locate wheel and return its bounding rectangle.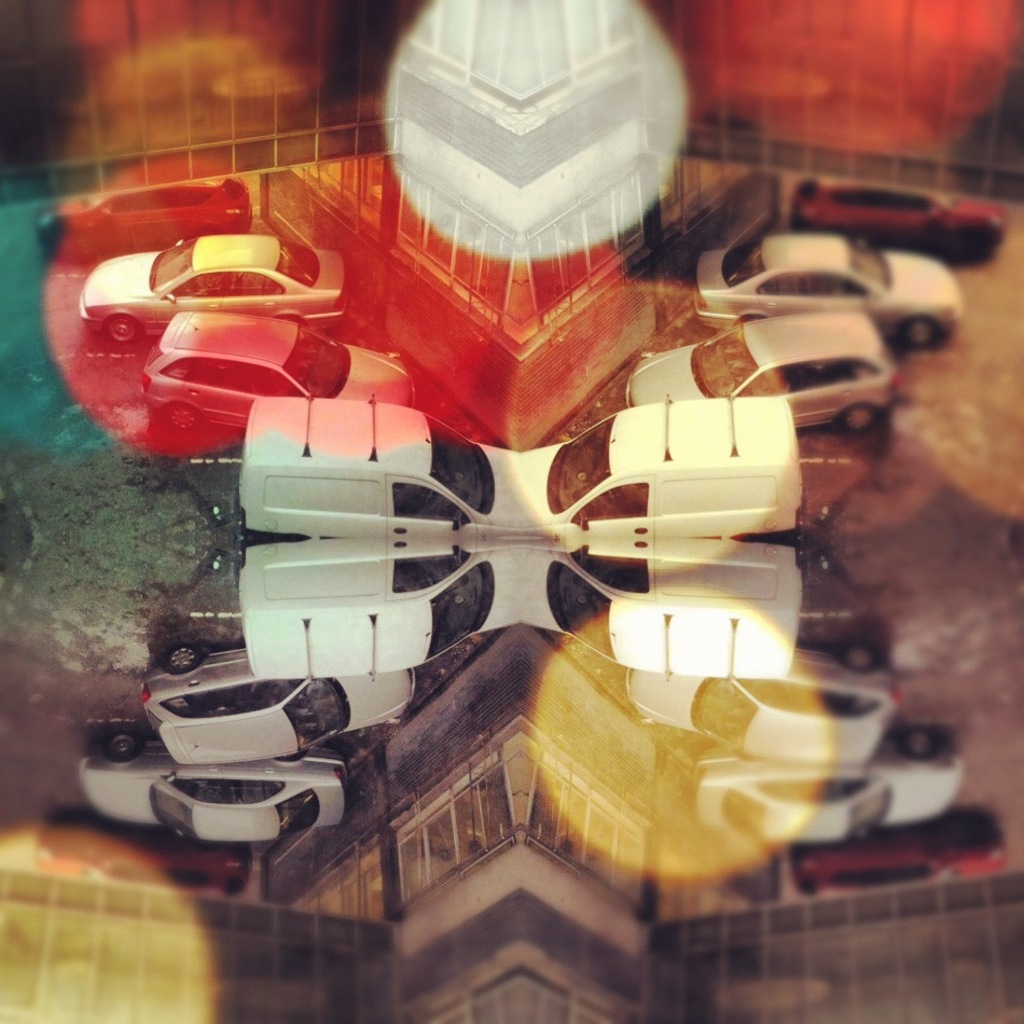
[x1=163, y1=403, x2=199, y2=427].
